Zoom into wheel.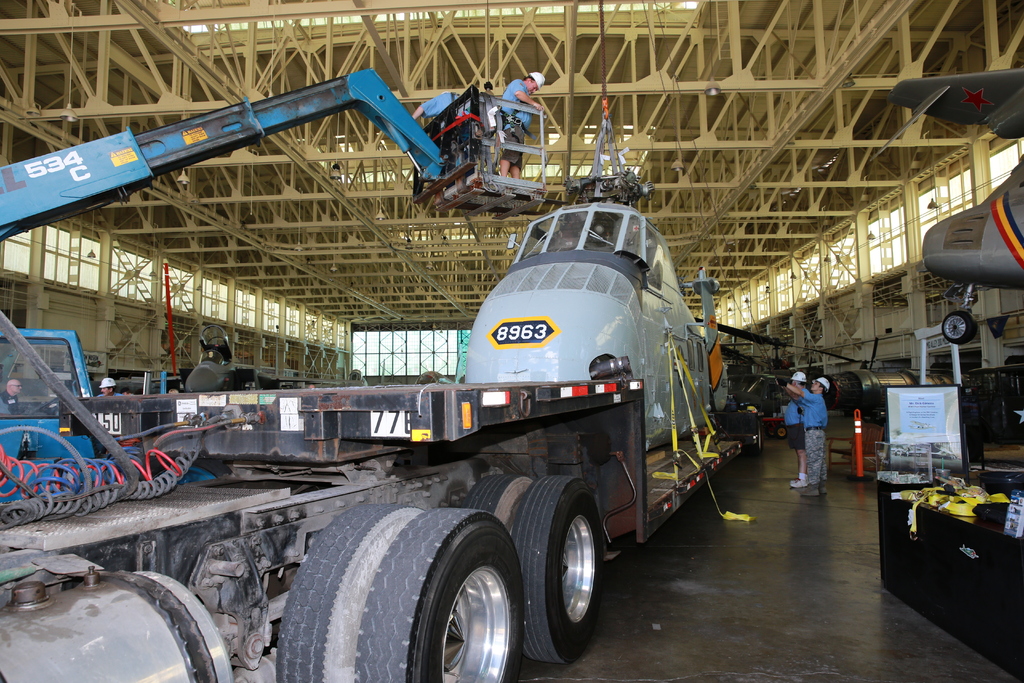
Zoom target: 466 475 534 537.
